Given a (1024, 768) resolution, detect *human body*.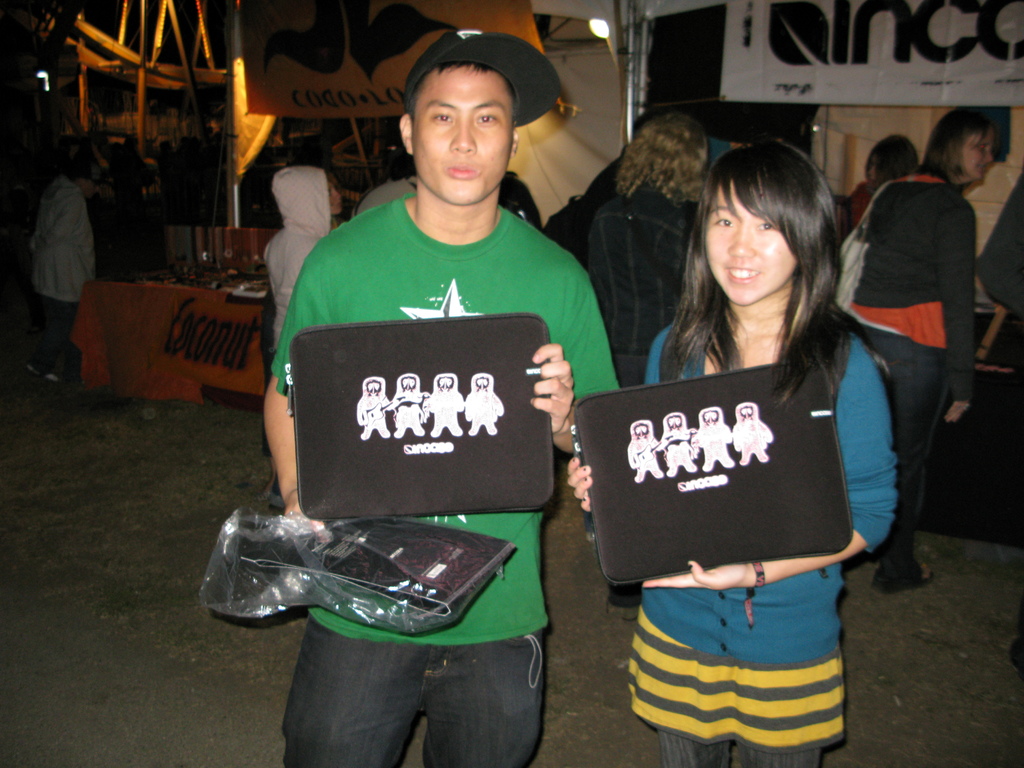
[29,132,106,385].
